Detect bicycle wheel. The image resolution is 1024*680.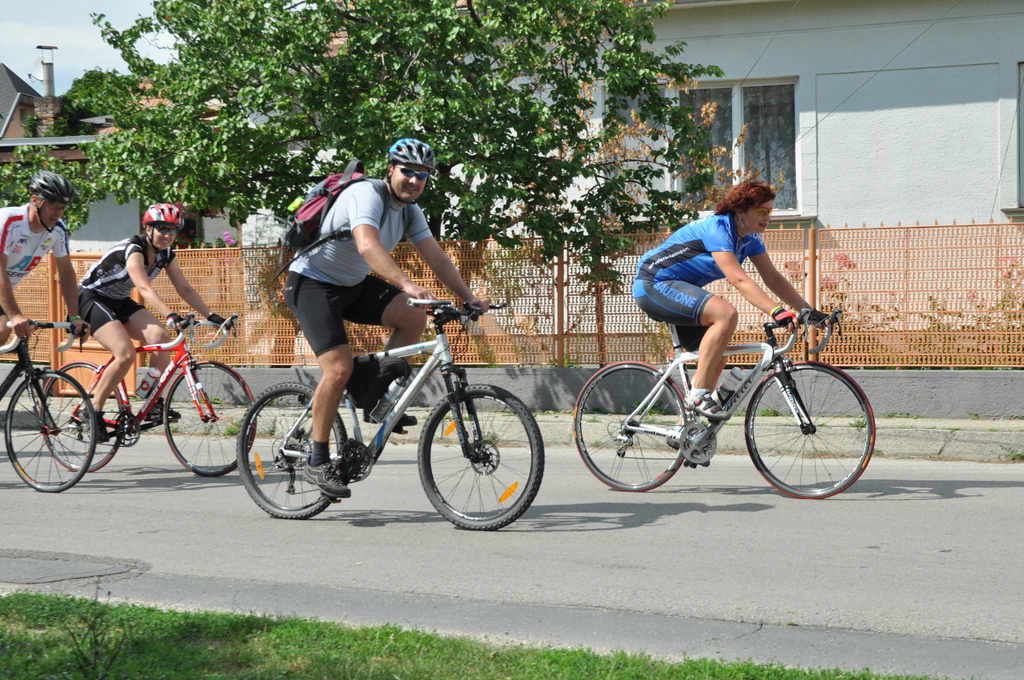
{"x1": 4, "y1": 369, "x2": 94, "y2": 495}.
